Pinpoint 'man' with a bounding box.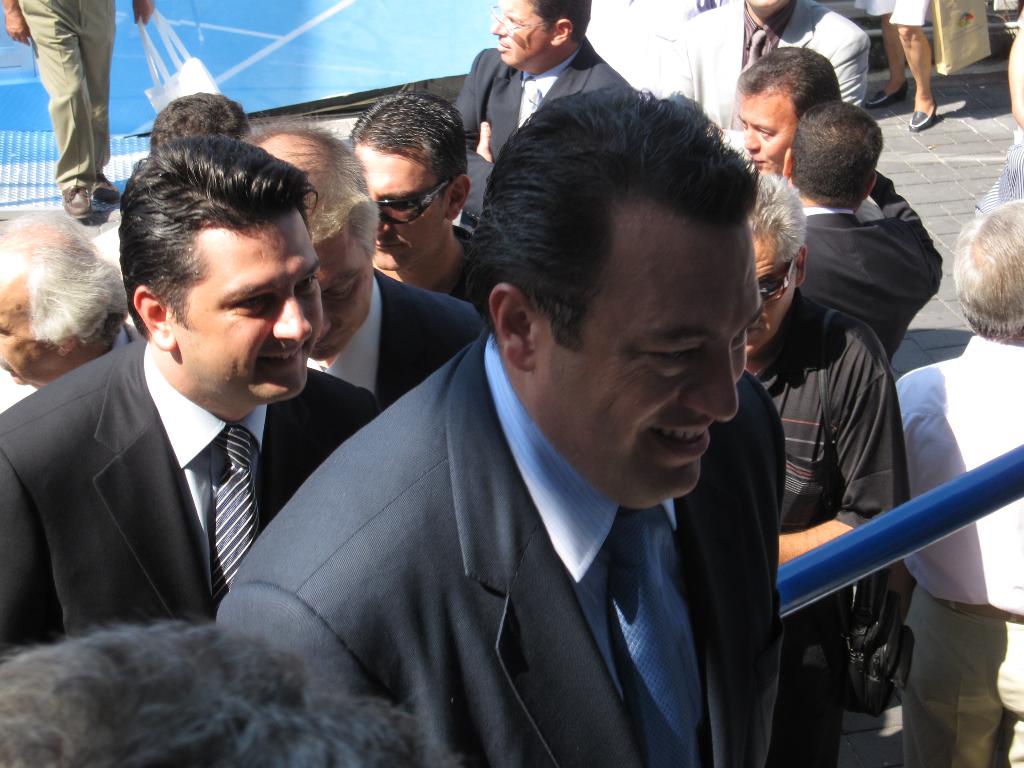
bbox=[339, 91, 497, 317].
